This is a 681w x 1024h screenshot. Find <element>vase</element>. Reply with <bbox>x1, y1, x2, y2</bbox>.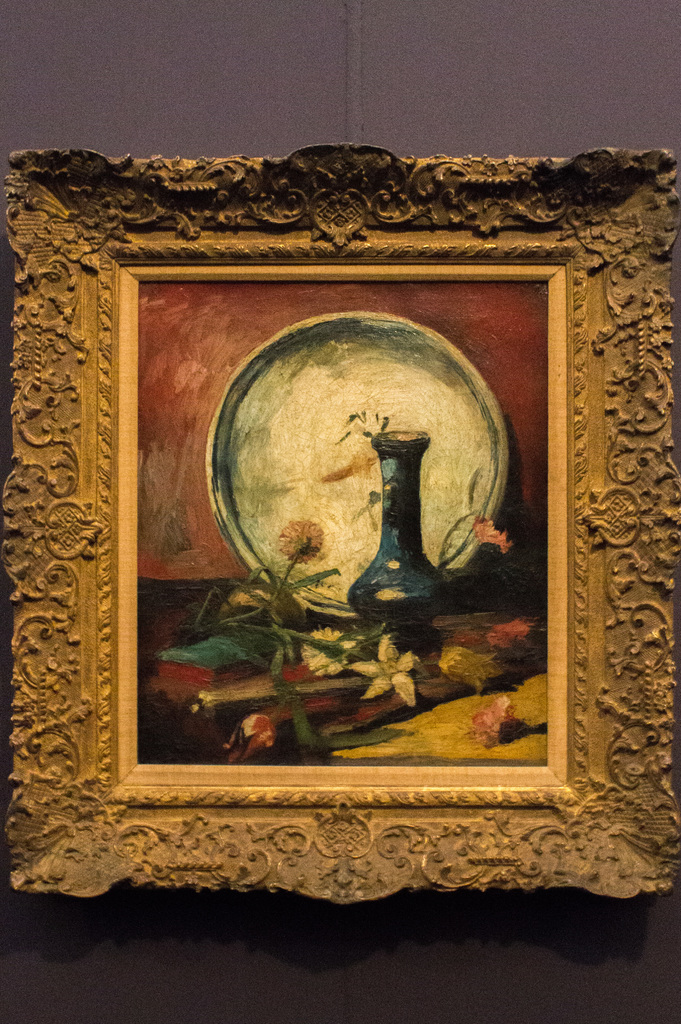
<bbox>343, 428, 454, 628</bbox>.
